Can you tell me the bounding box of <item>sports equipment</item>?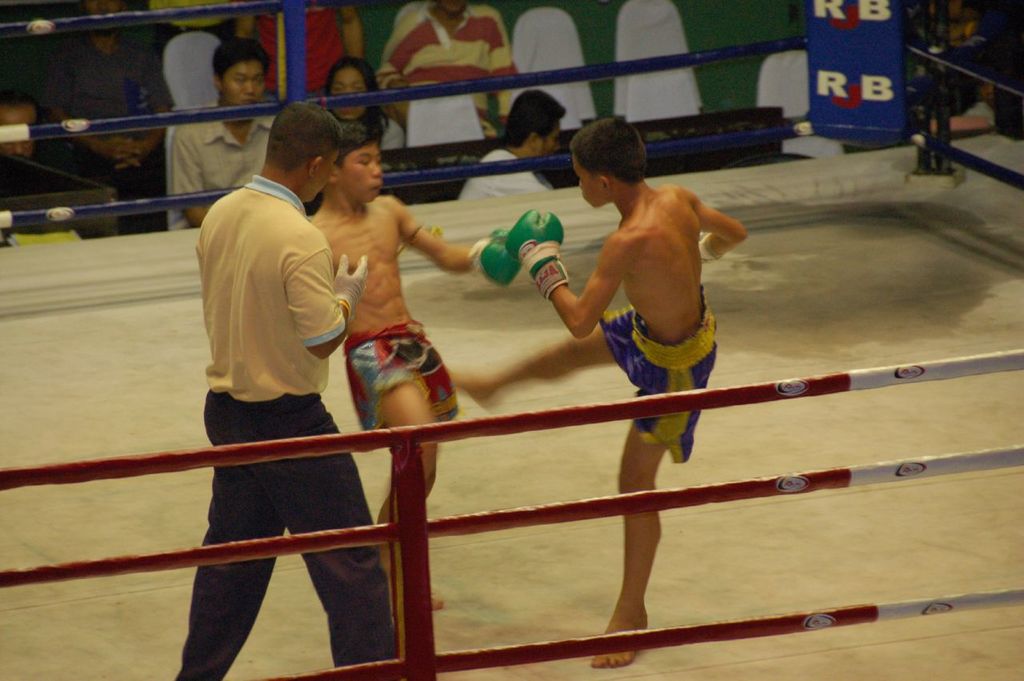
pyautogui.locateOnScreen(470, 227, 522, 290).
